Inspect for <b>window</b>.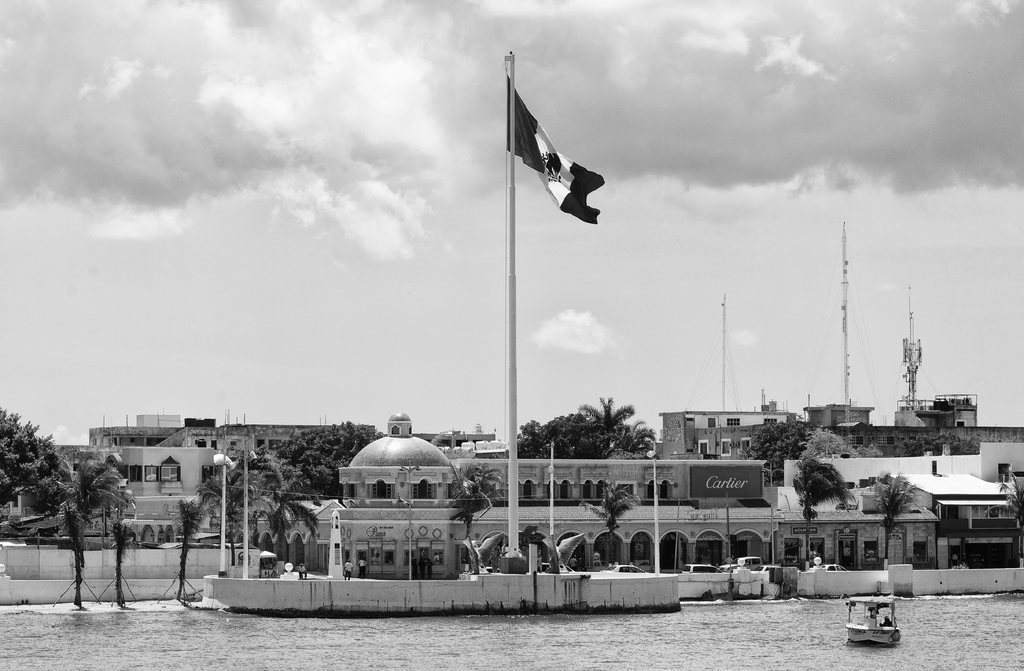
Inspection: <bbox>146, 464, 179, 482</bbox>.
